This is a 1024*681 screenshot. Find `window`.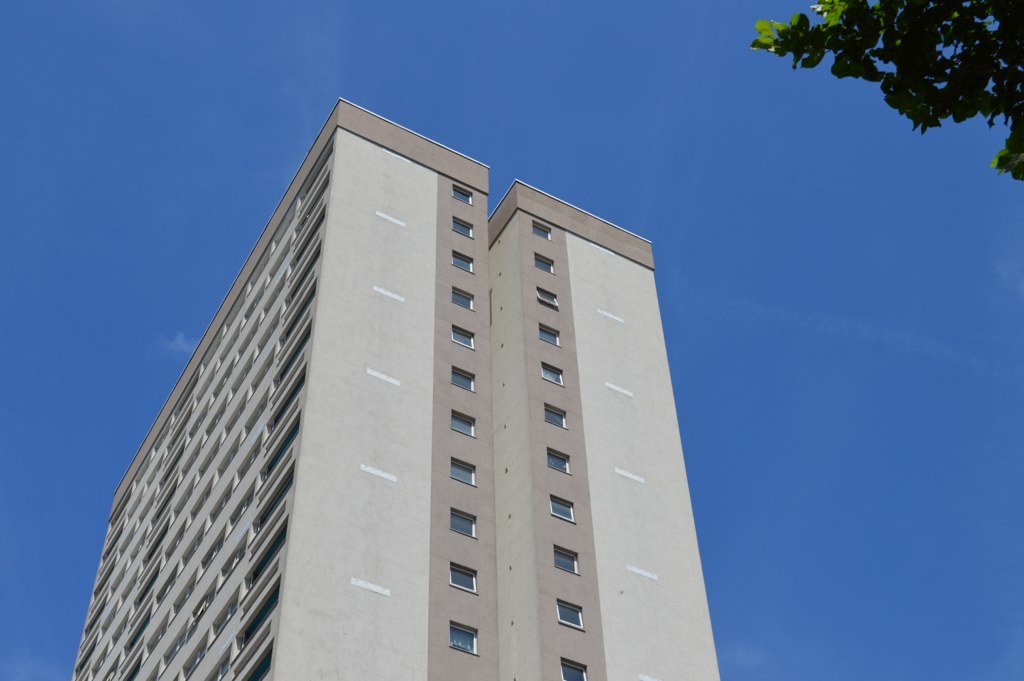
Bounding box: (451,508,480,535).
